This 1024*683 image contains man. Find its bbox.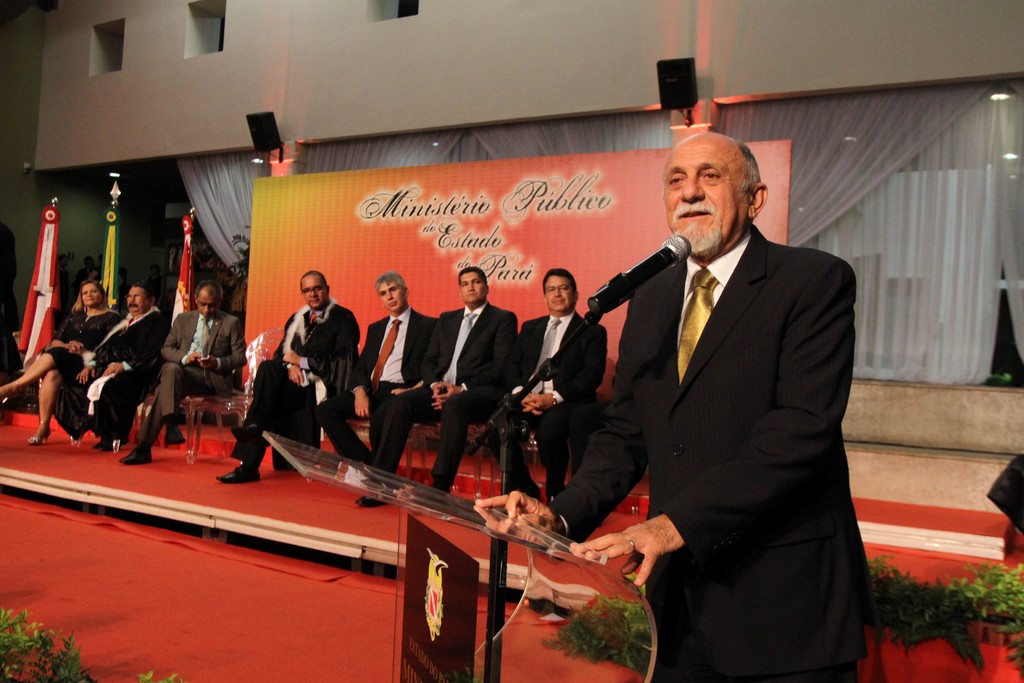
bbox=[224, 272, 362, 486].
